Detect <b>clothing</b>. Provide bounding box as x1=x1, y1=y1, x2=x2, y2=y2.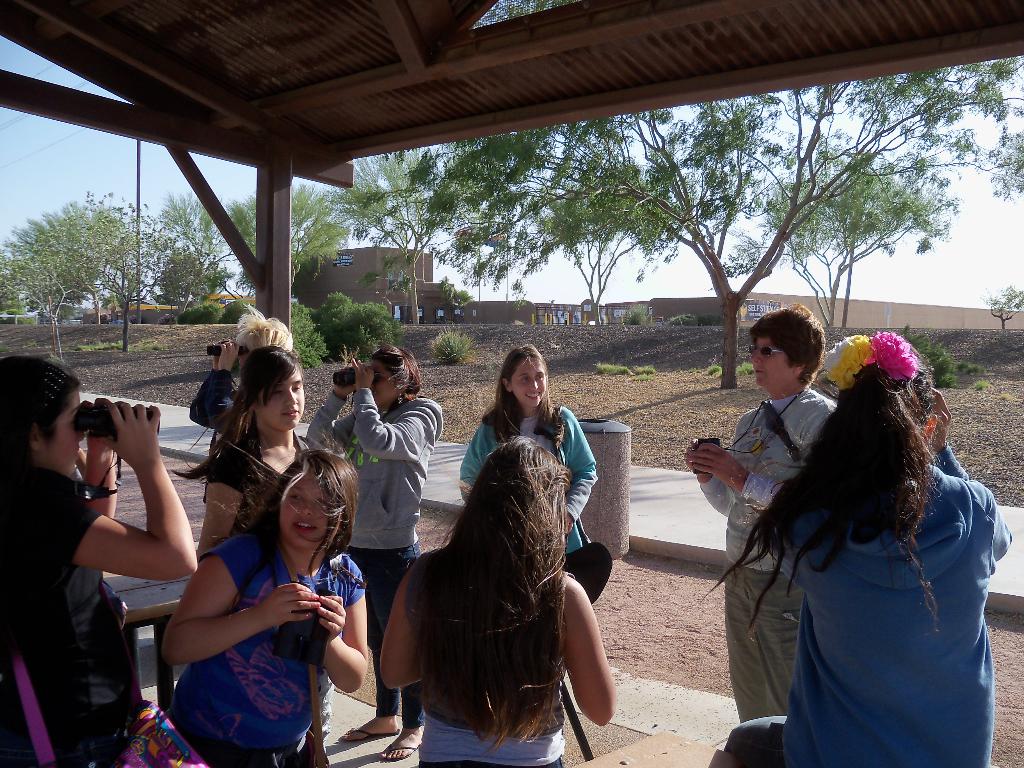
x1=307, y1=387, x2=443, y2=730.
